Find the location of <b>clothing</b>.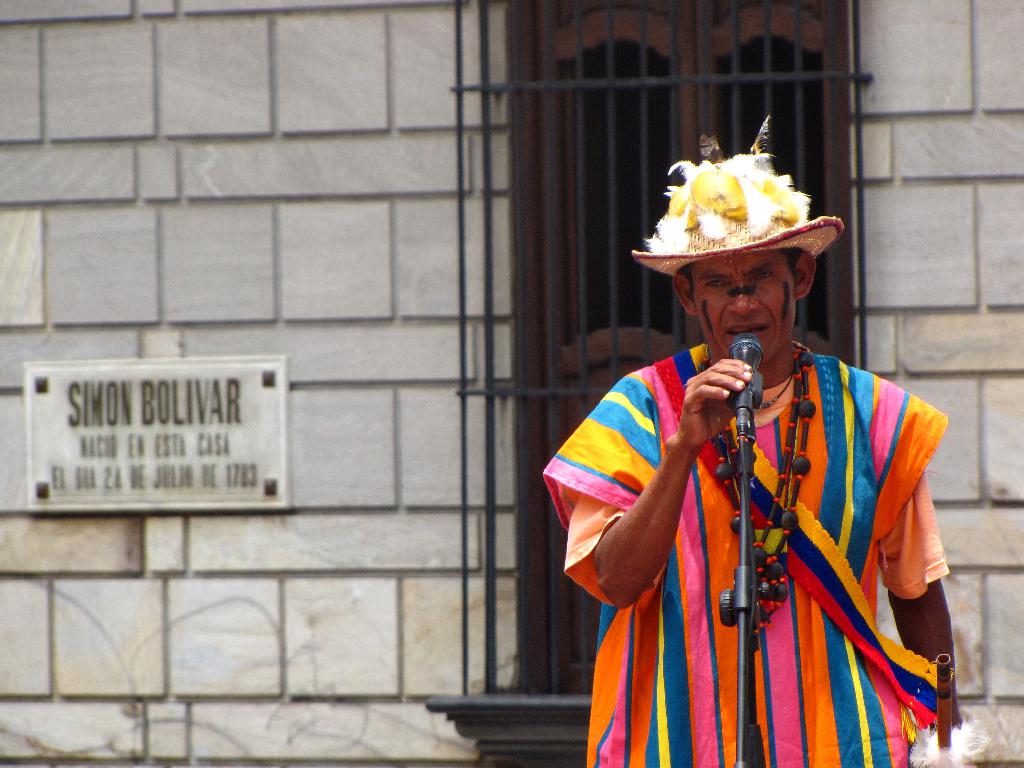
Location: [544, 343, 948, 767].
